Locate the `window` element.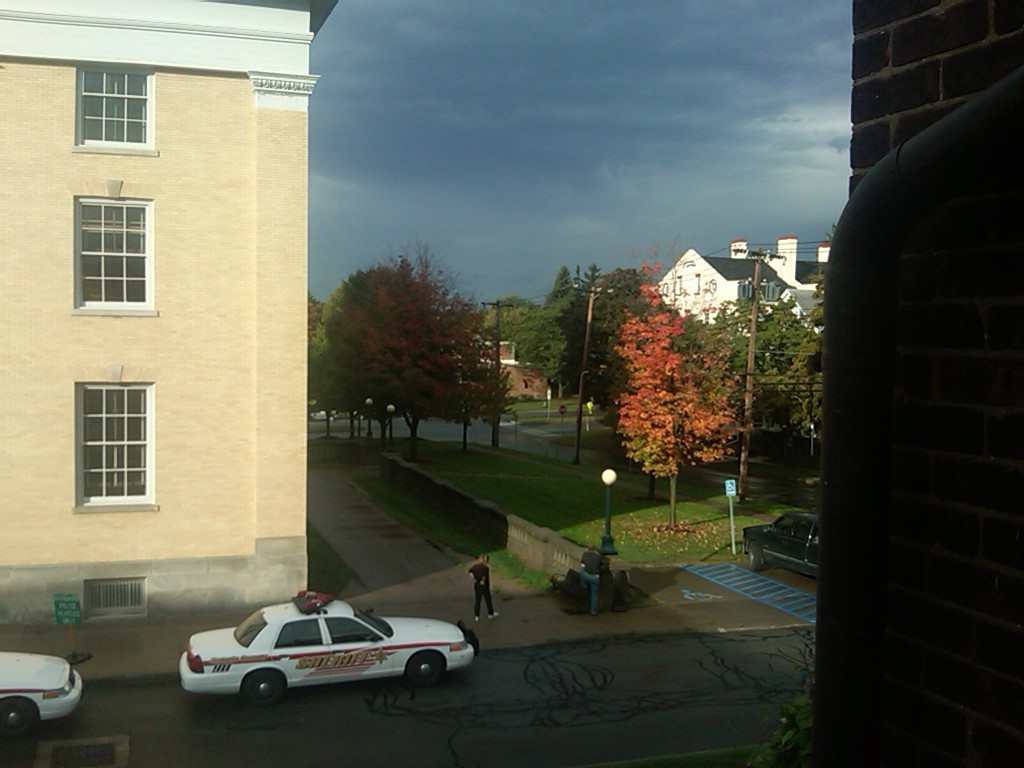
Element bbox: select_region(773, 518, 789, 534).
